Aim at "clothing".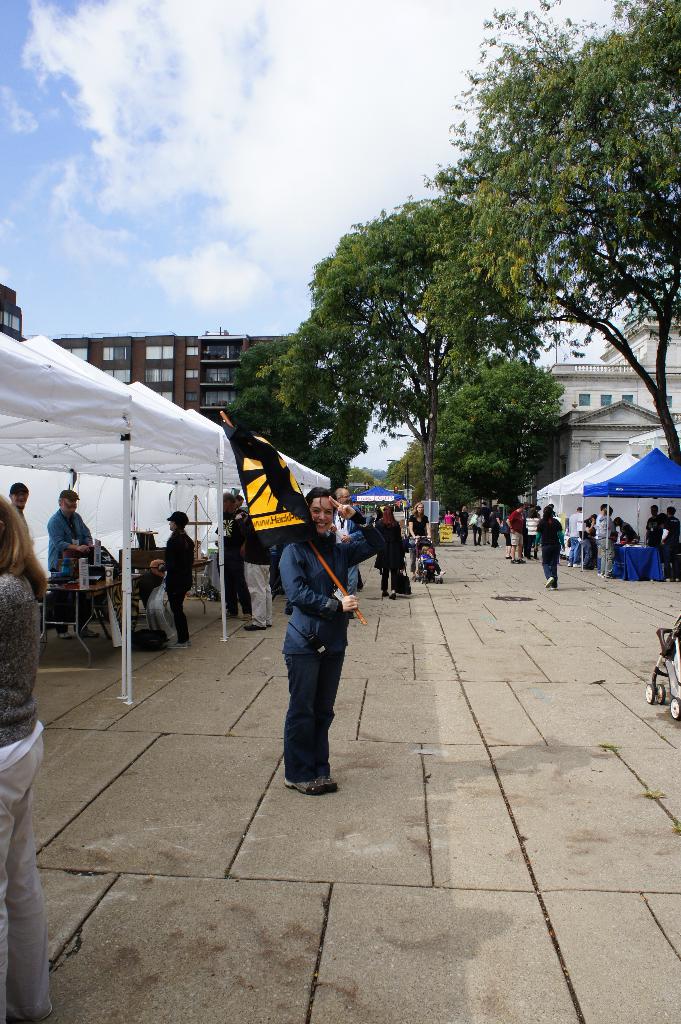
Aimed at bbox(217, 512, 261, 620).
